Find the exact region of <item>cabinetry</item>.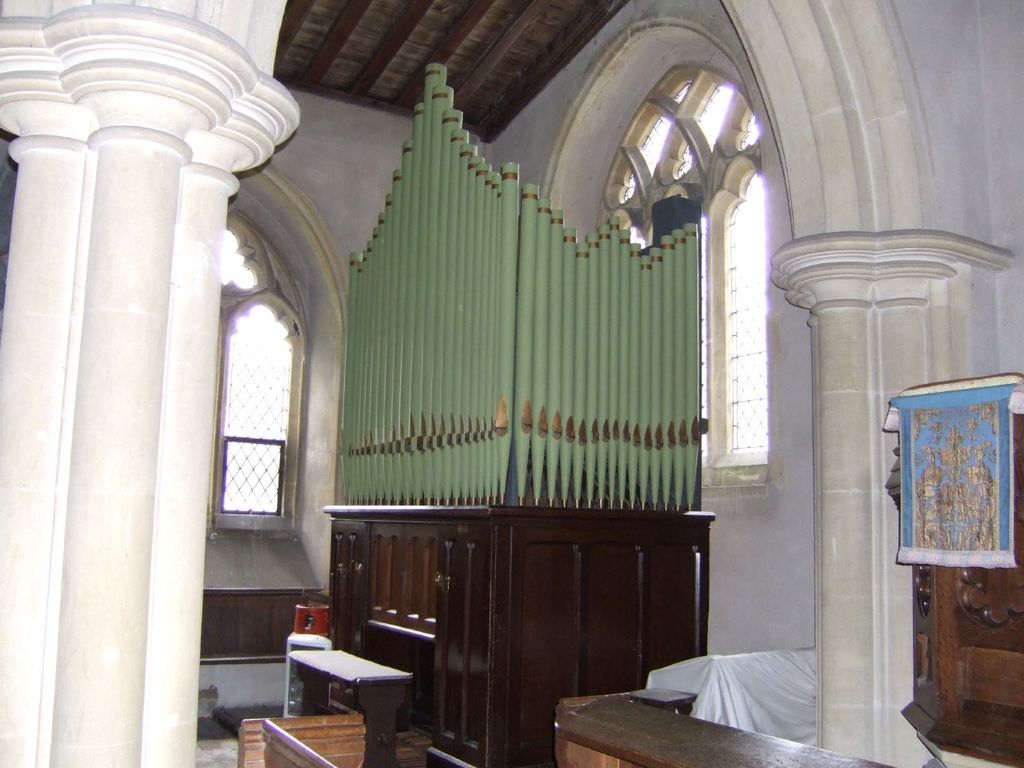
Exact region: region(291, 482, 744, 756).
